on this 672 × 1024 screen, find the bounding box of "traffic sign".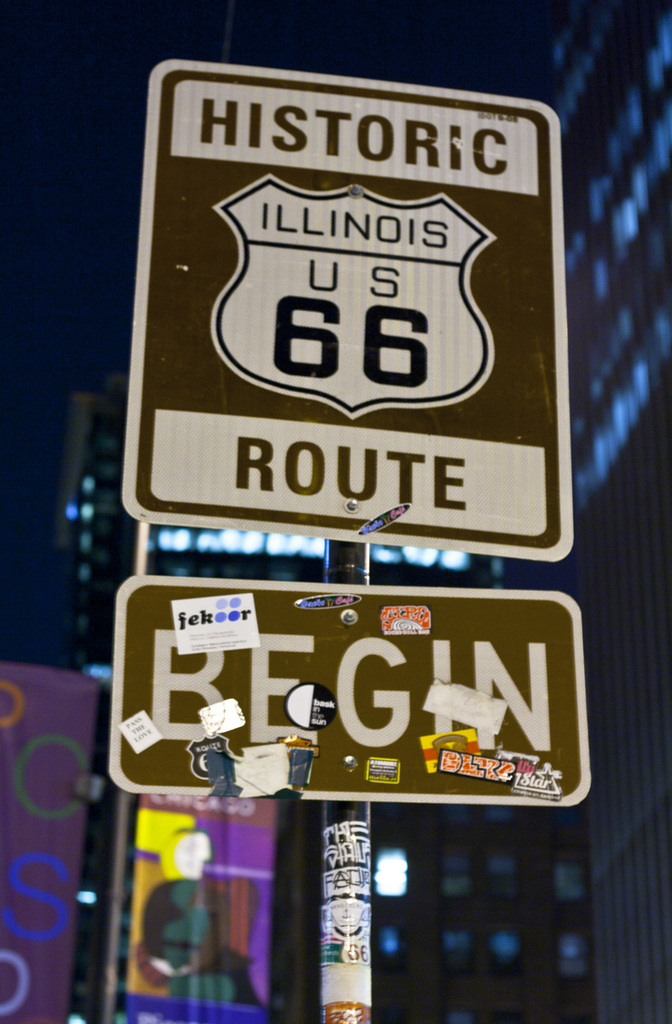
Bounding box: rect(120, 53, 568, 566).
